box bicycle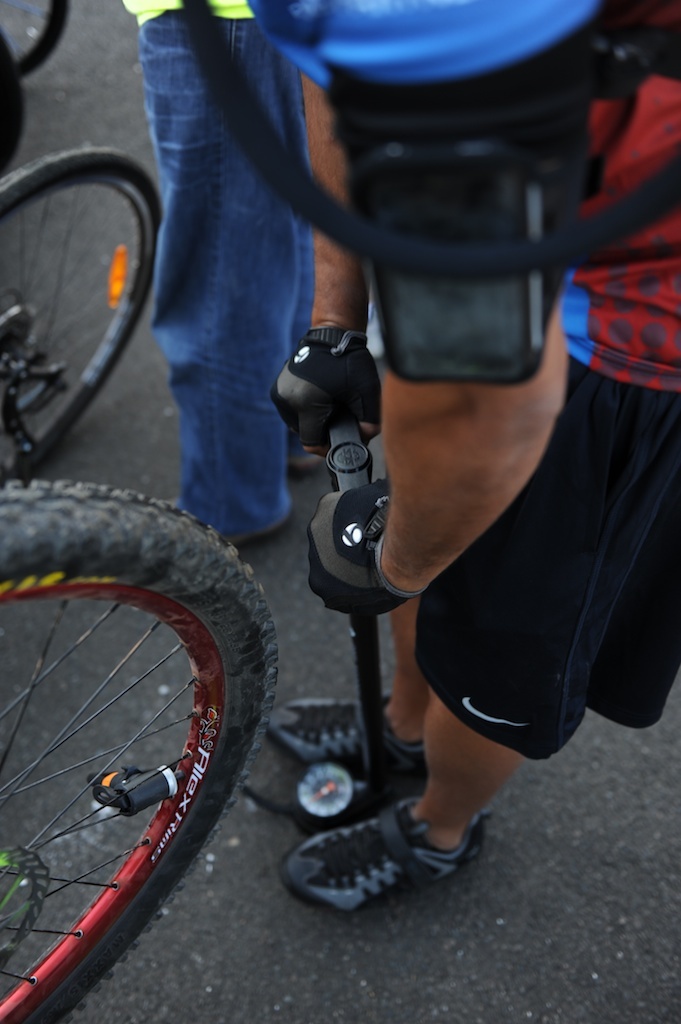
box=[0, 478, 274, 1023]
